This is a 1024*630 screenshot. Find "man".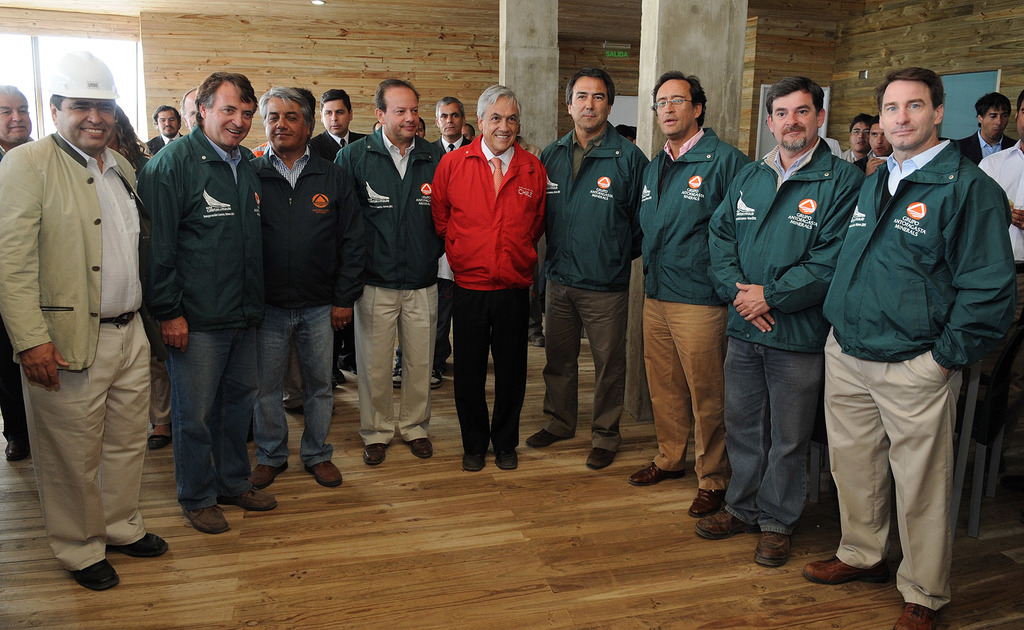
Bounding box: region(865, 115, 897, 172).
